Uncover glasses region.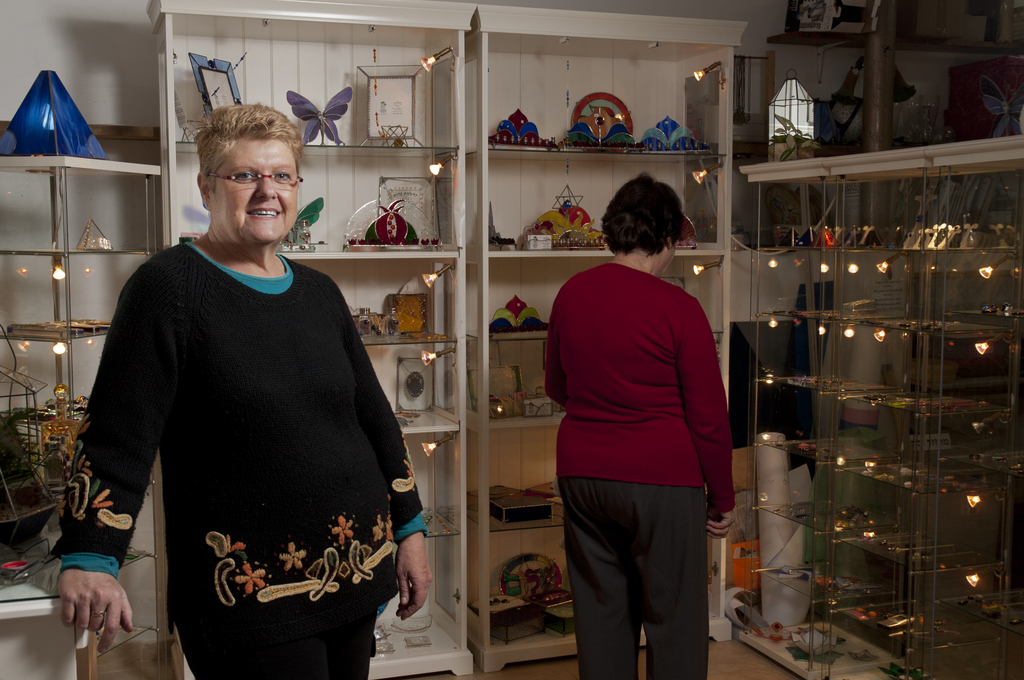
Uncovered: left=210, top=170, right=305, bottom=187.
